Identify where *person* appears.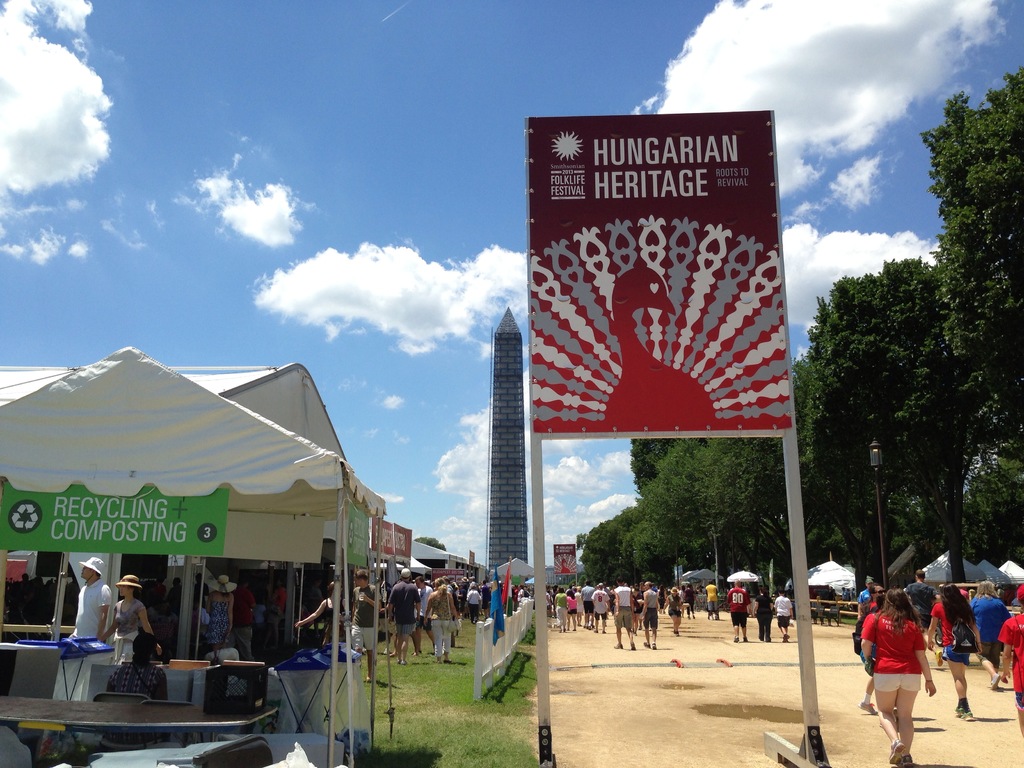
Appears at region(904, 568, 938, 639).
